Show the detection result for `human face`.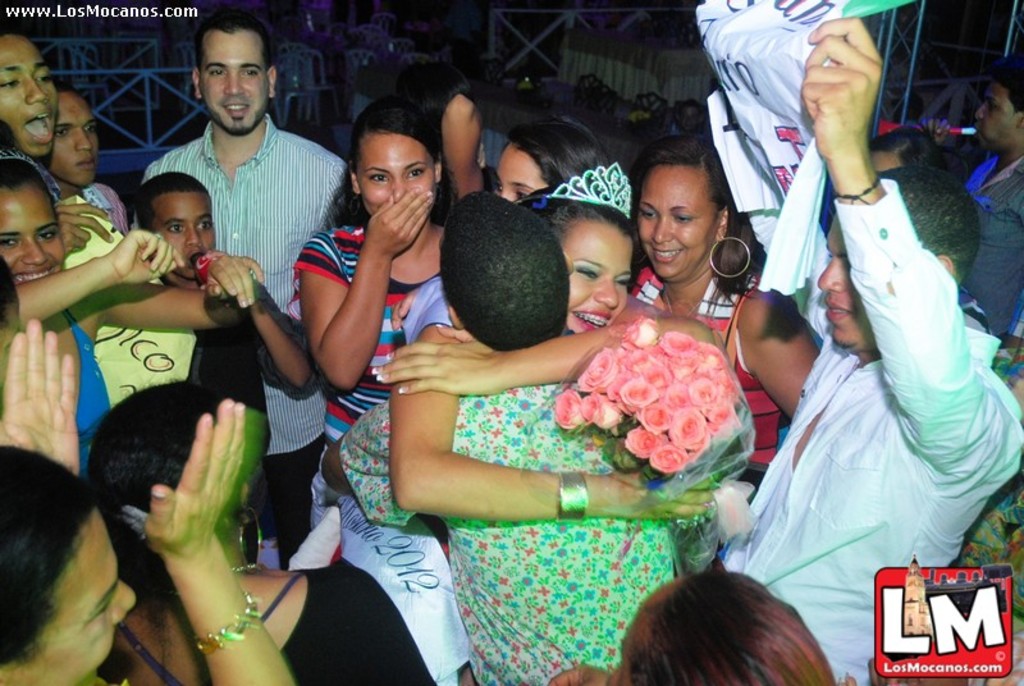
pyautogui.locateOnScreen(636, 163, 710, 280).
